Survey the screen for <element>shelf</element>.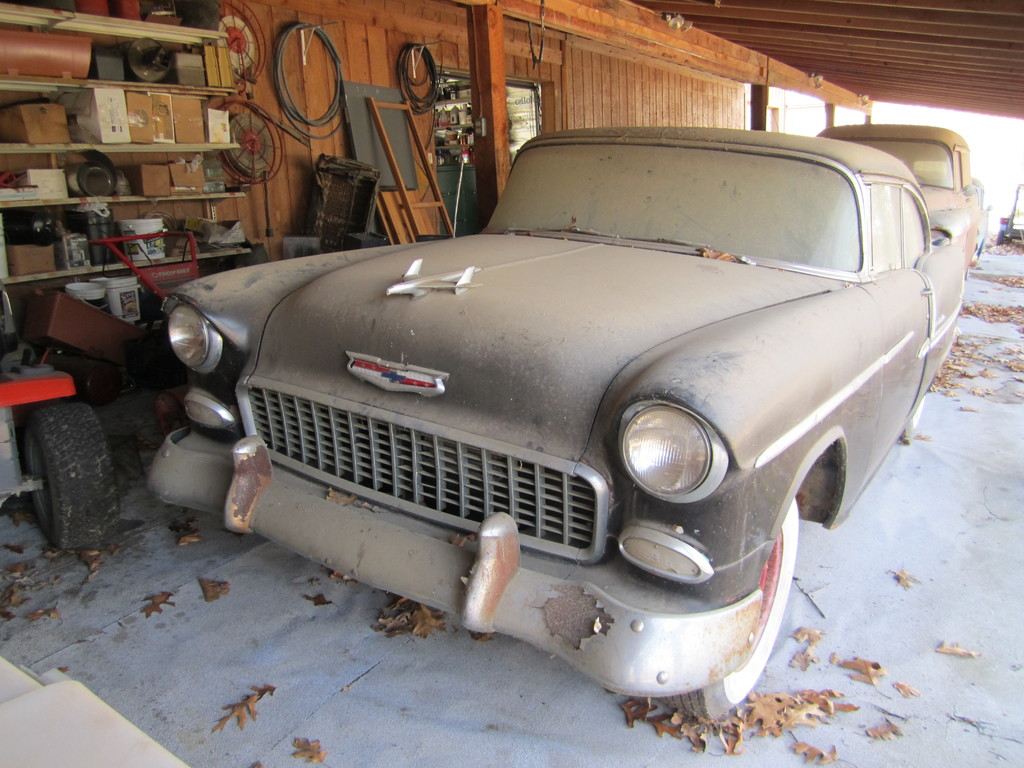
Survey found: x1=0 y1=207 x2=252 y2=280.
